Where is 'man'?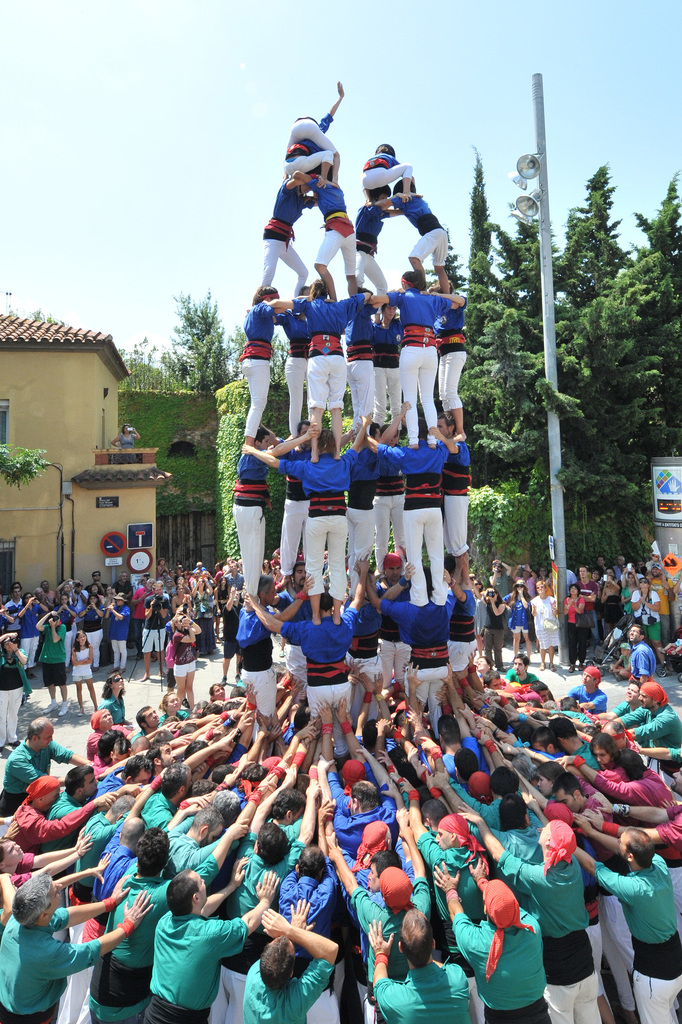
(x1=568, y1=667, x2=610, y2=711).
